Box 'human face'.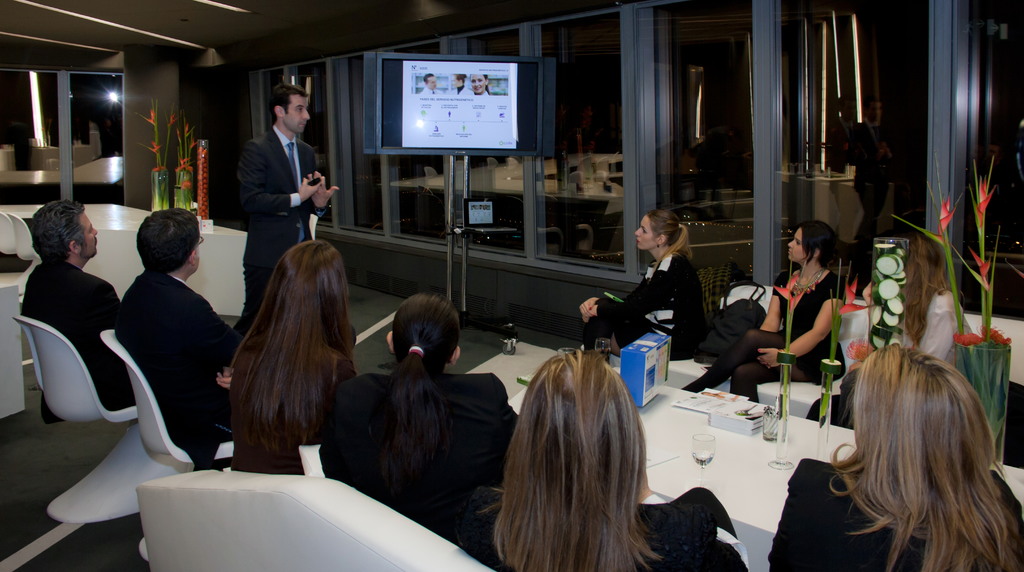
<box>787,228,810,262</box>.
